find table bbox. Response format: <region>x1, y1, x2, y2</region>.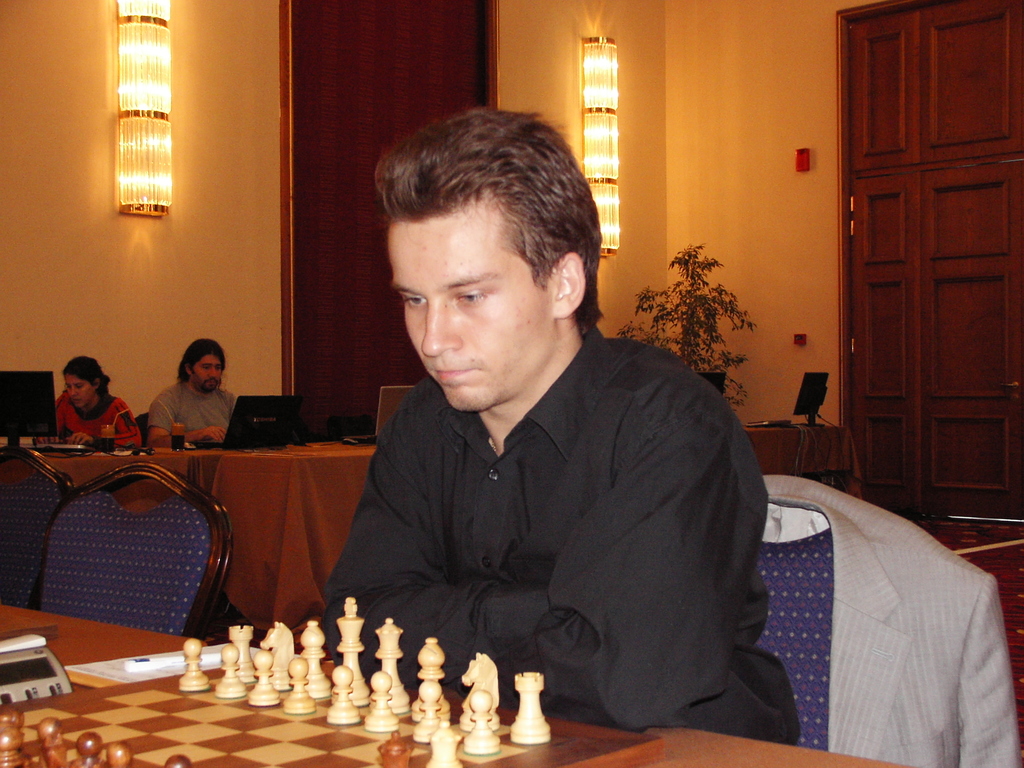
<region>7, 428, 393, 638</region>.
